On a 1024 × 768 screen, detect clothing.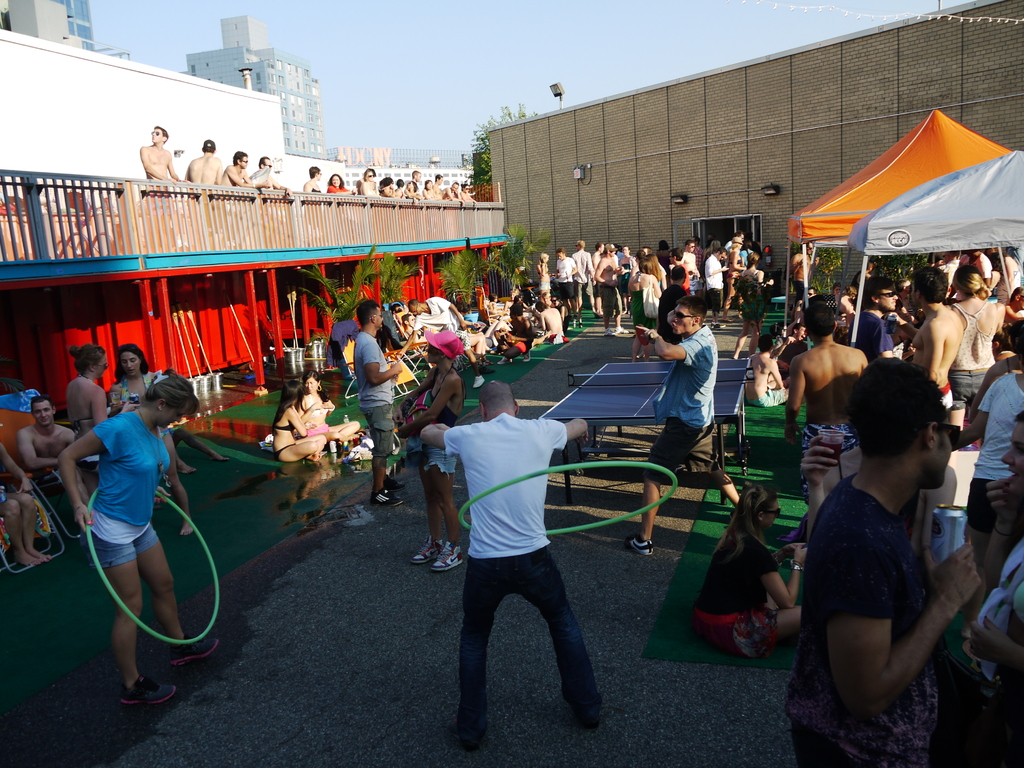
region(275, 445, 295, 461).
